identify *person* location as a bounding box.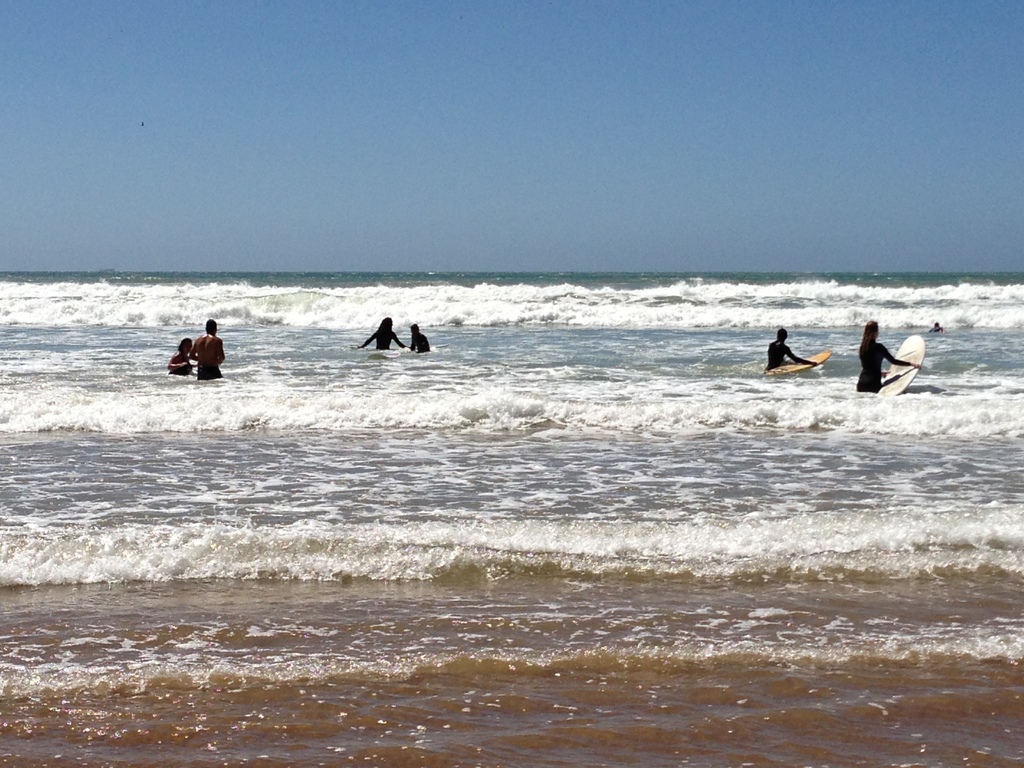
crop(358, 314, 406, 358).
